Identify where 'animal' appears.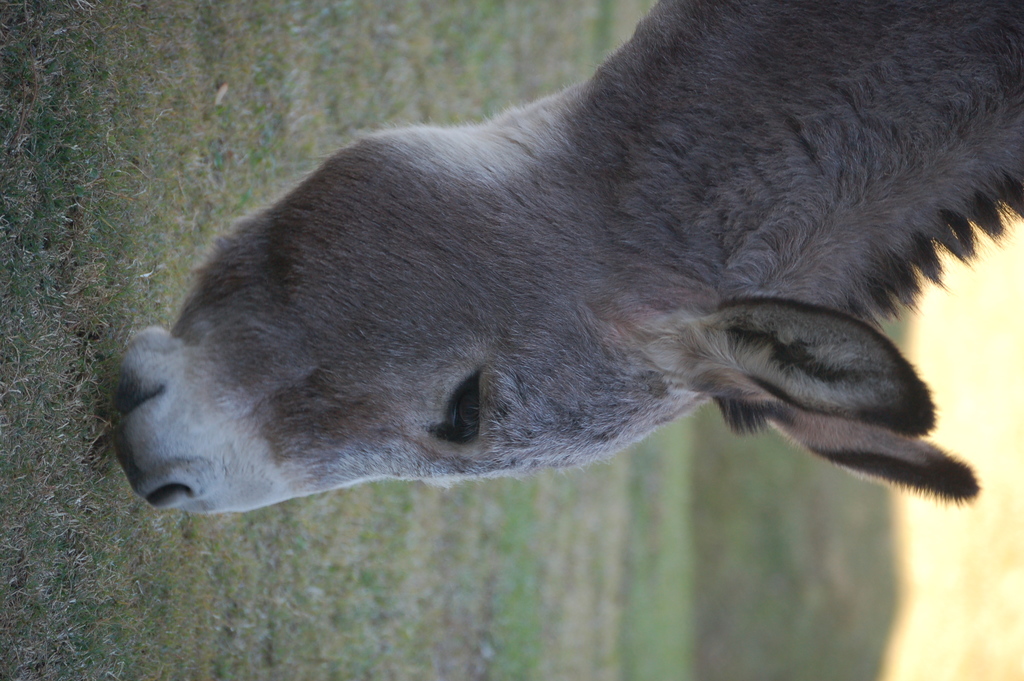
Appears at (x1=104, y1=0, x2=1023, y2=524).
